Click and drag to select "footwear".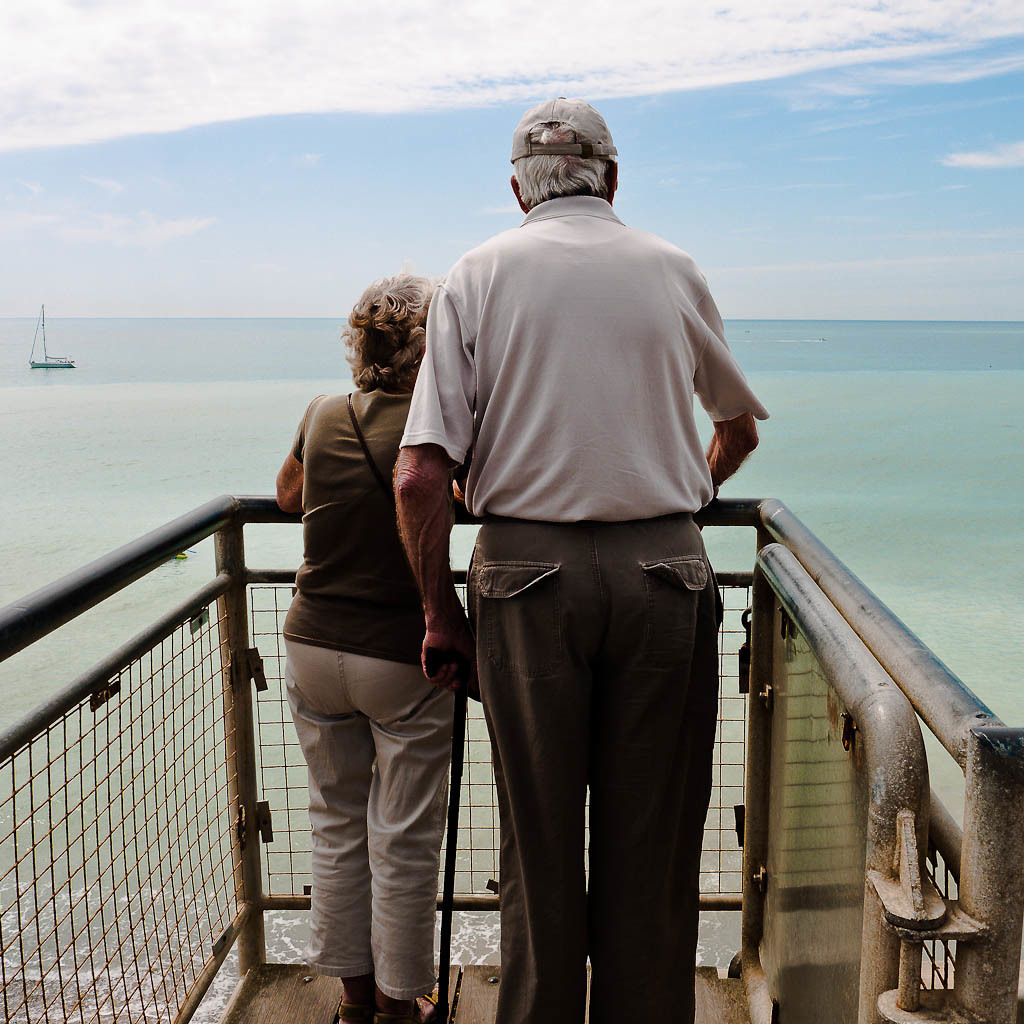
Selection: 381, 994, 447, 1023.
